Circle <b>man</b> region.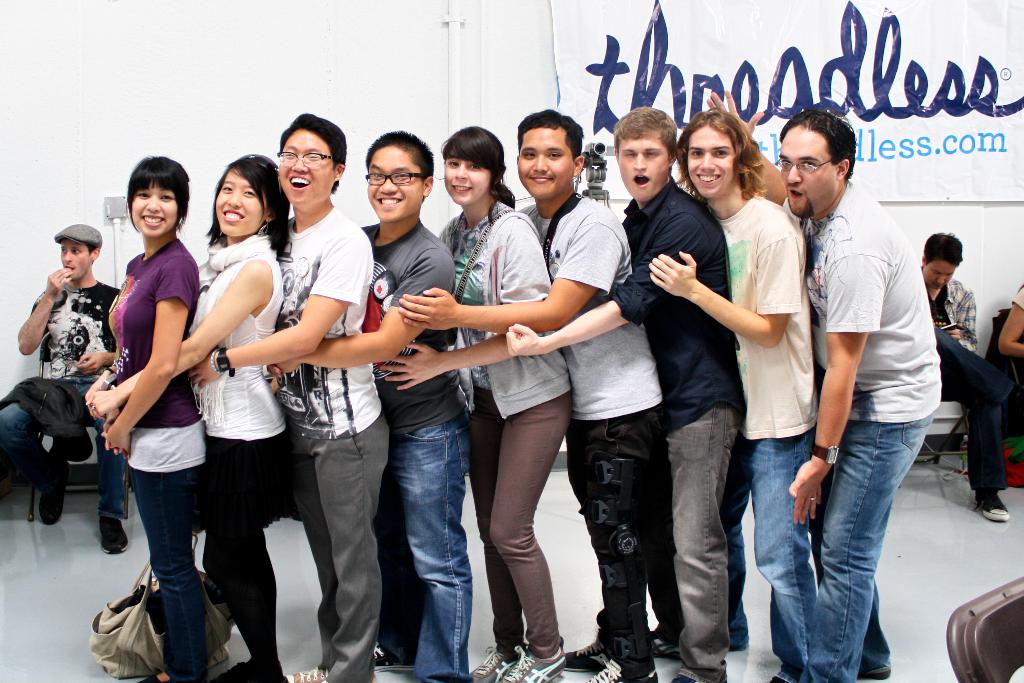
Region: box=[774, 106, 965, 666].
